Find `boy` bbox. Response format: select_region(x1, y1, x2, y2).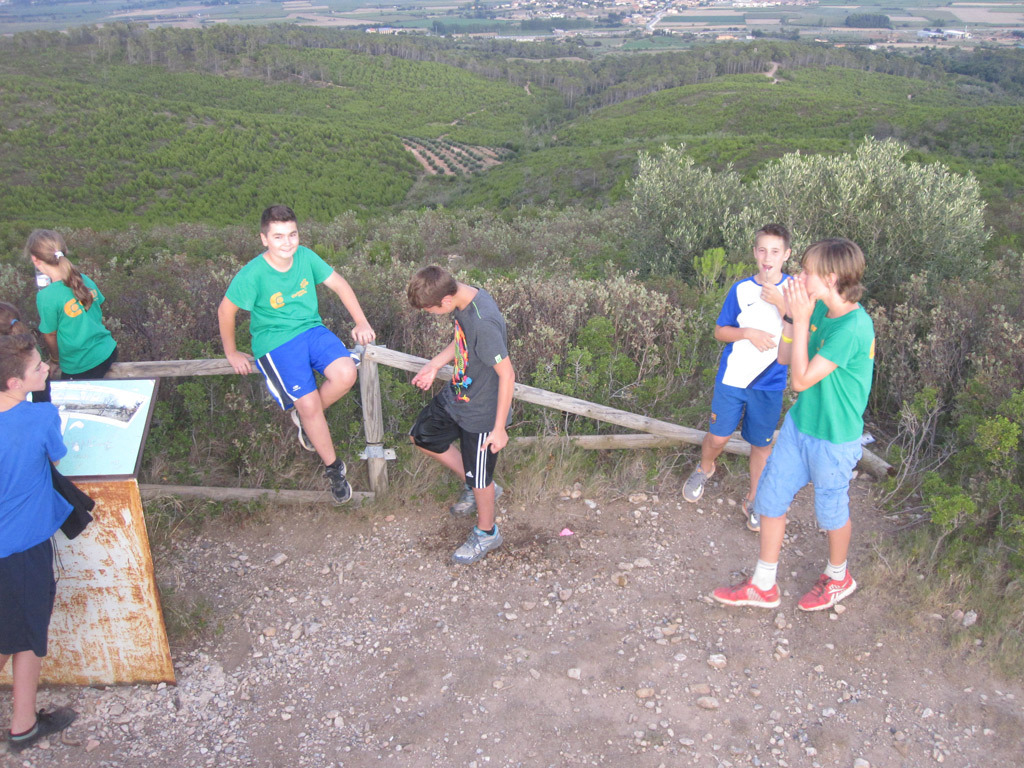
select_region(215, 203, 374, 506).
